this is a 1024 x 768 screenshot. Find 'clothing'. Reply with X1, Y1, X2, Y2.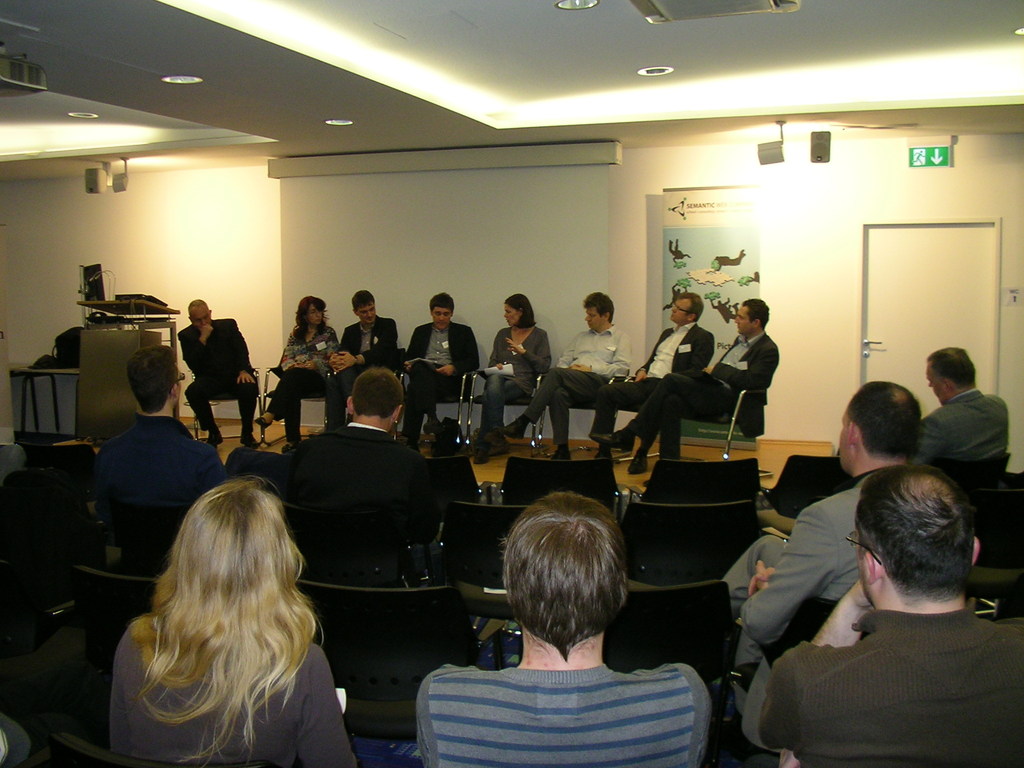
626, 327, 779, 456.
